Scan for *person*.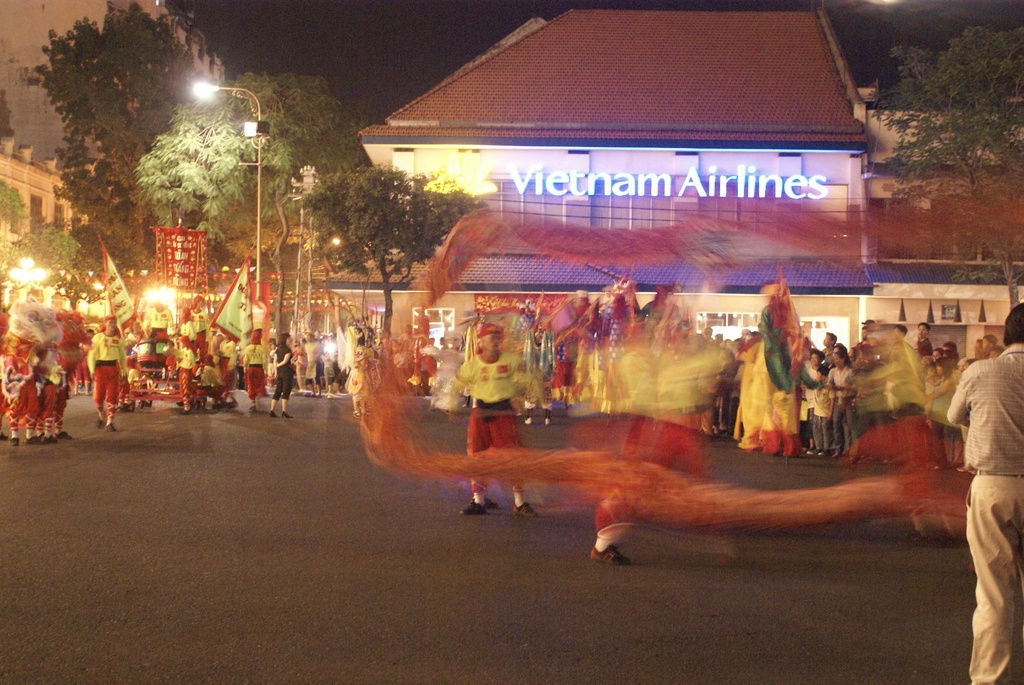
Scan result: 241 329 263 425.
